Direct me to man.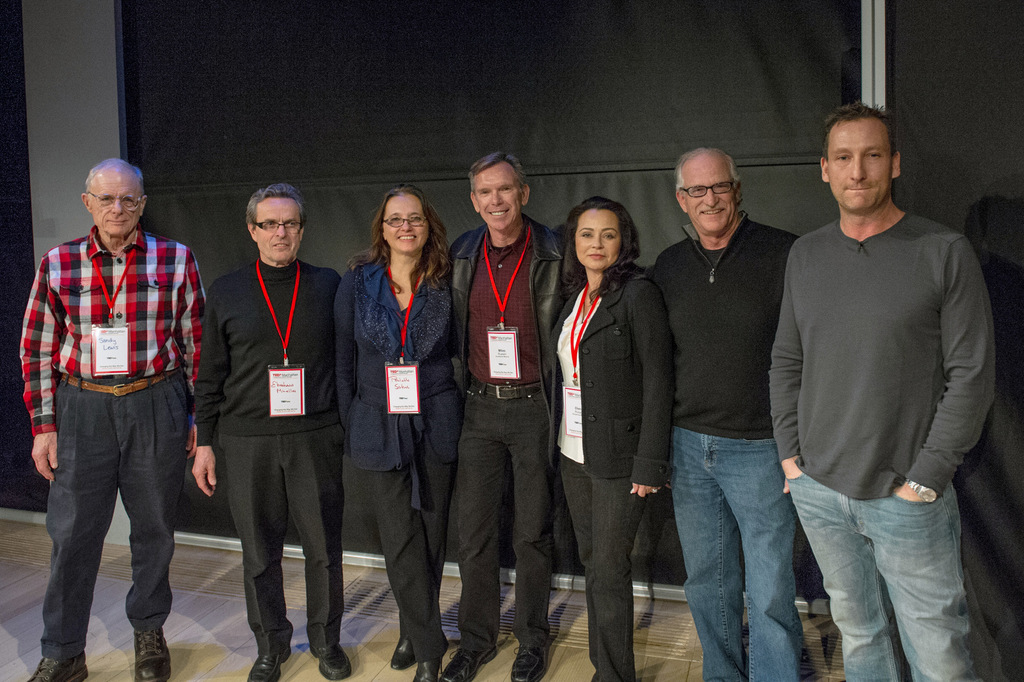
Direction: (x1=437, y1=149, x2=582, y2=681).
